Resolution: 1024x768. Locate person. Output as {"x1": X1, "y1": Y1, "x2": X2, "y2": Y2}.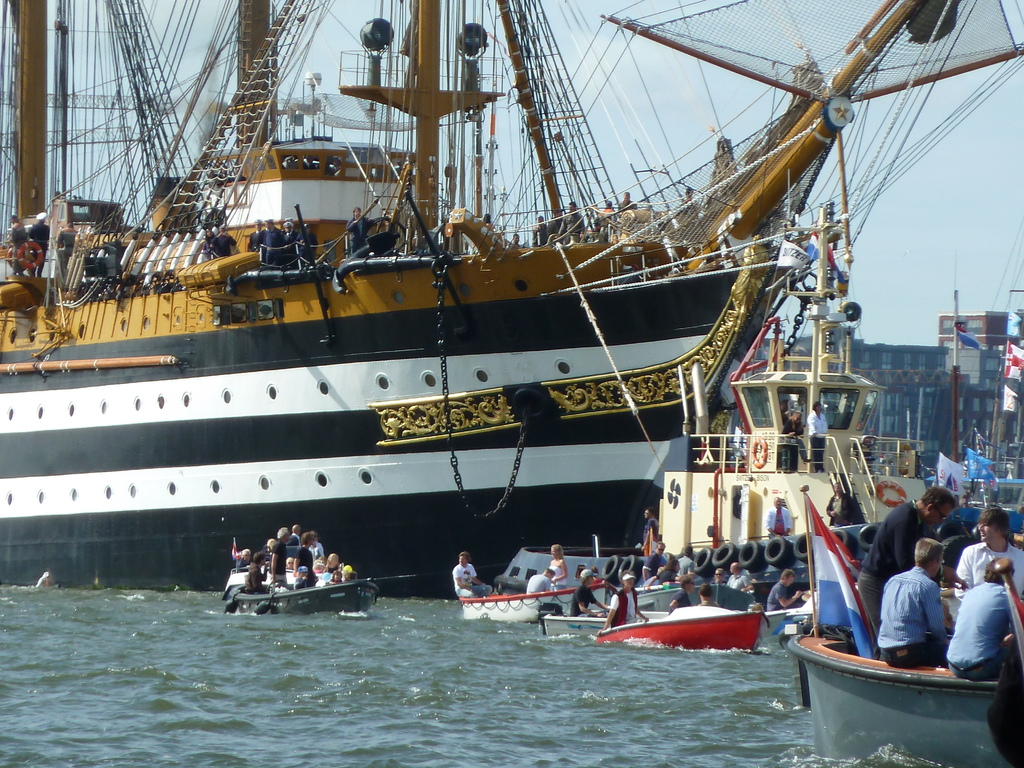
{"x1": 285, "y1": 557, "x2": 296, "y2": 572}.
